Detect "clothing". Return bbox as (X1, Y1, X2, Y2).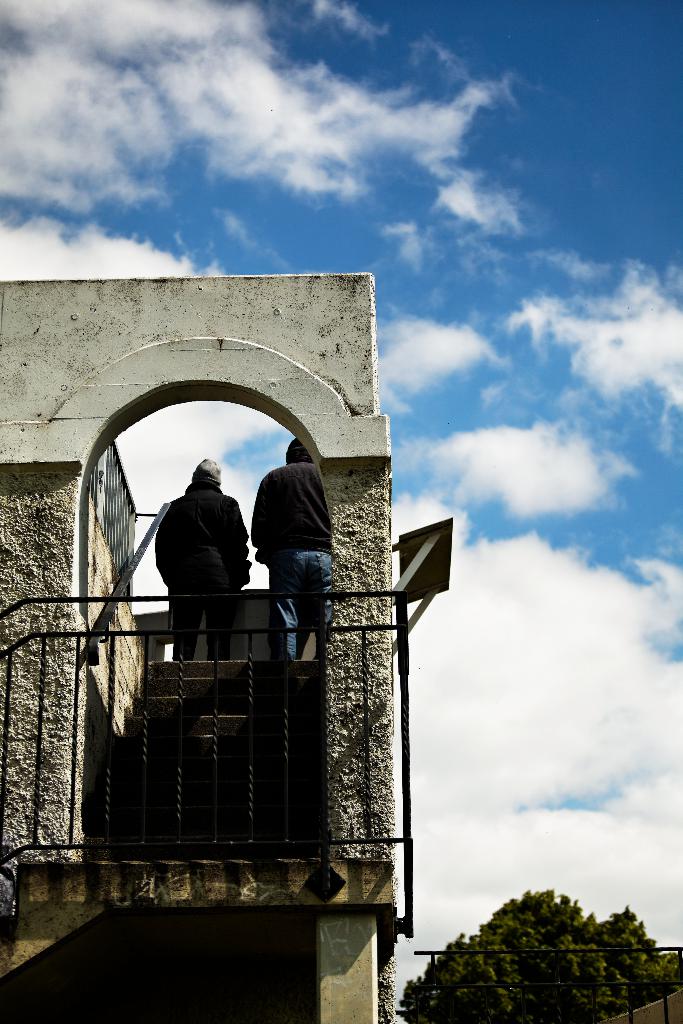
(248, 462, 331, 657).
